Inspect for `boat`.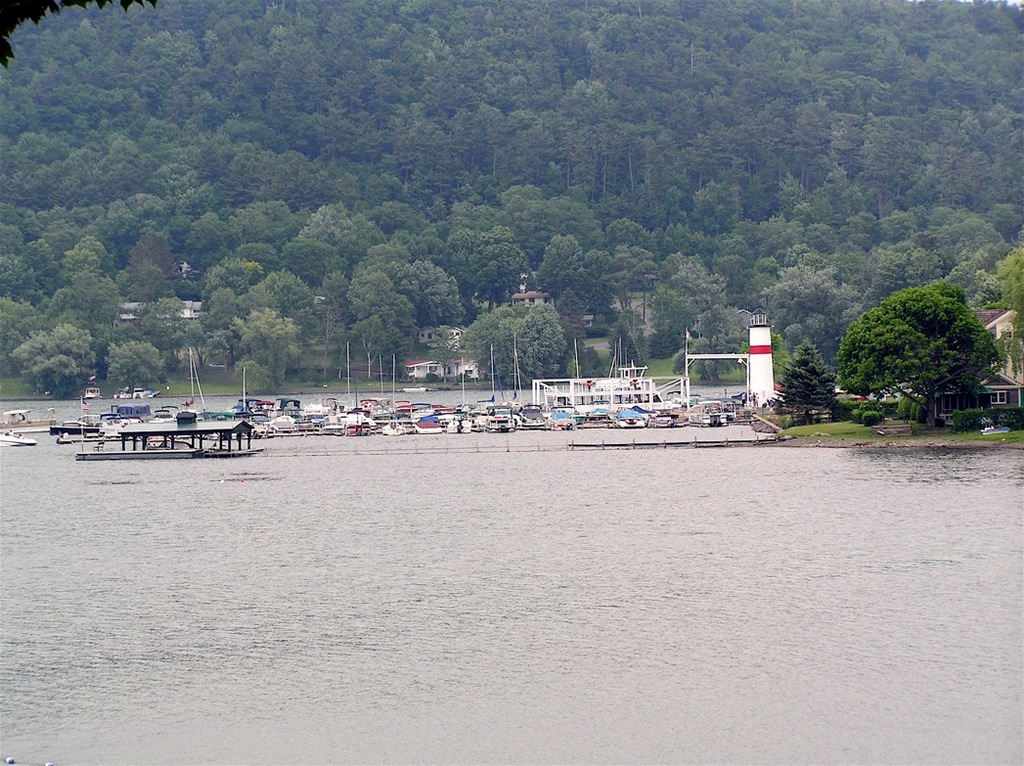
Inspection: [296,420,324,434].
